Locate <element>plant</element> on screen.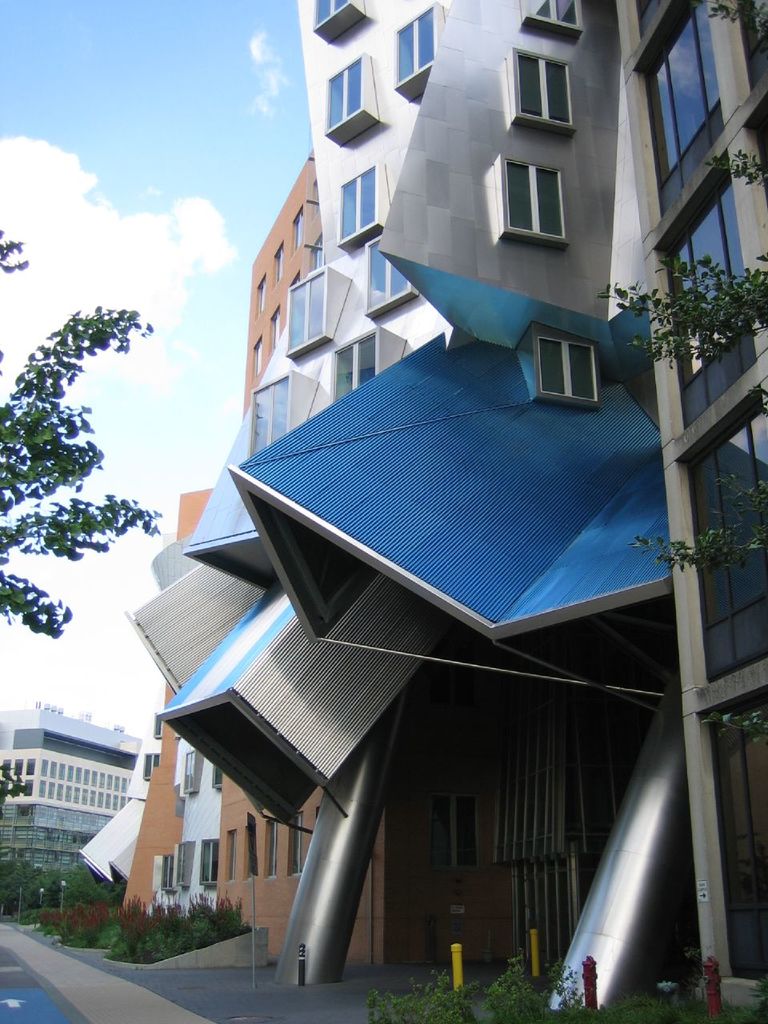
On screen at bbox=[27, 889, 126, 945].
